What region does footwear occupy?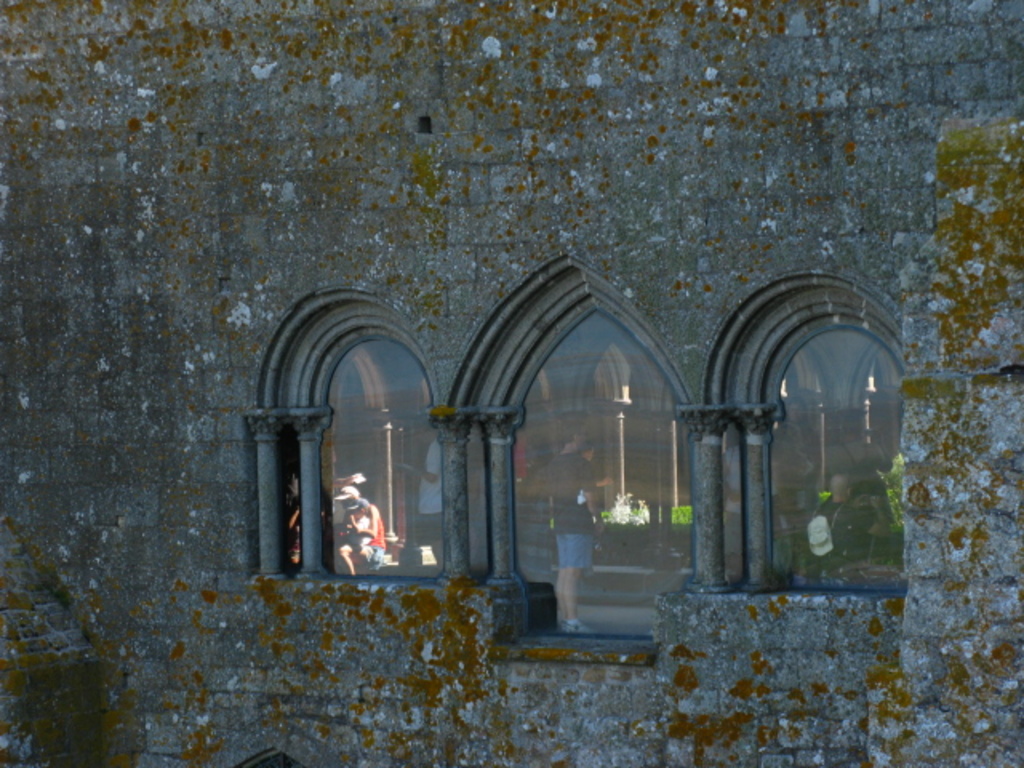
550/619/565/629.
